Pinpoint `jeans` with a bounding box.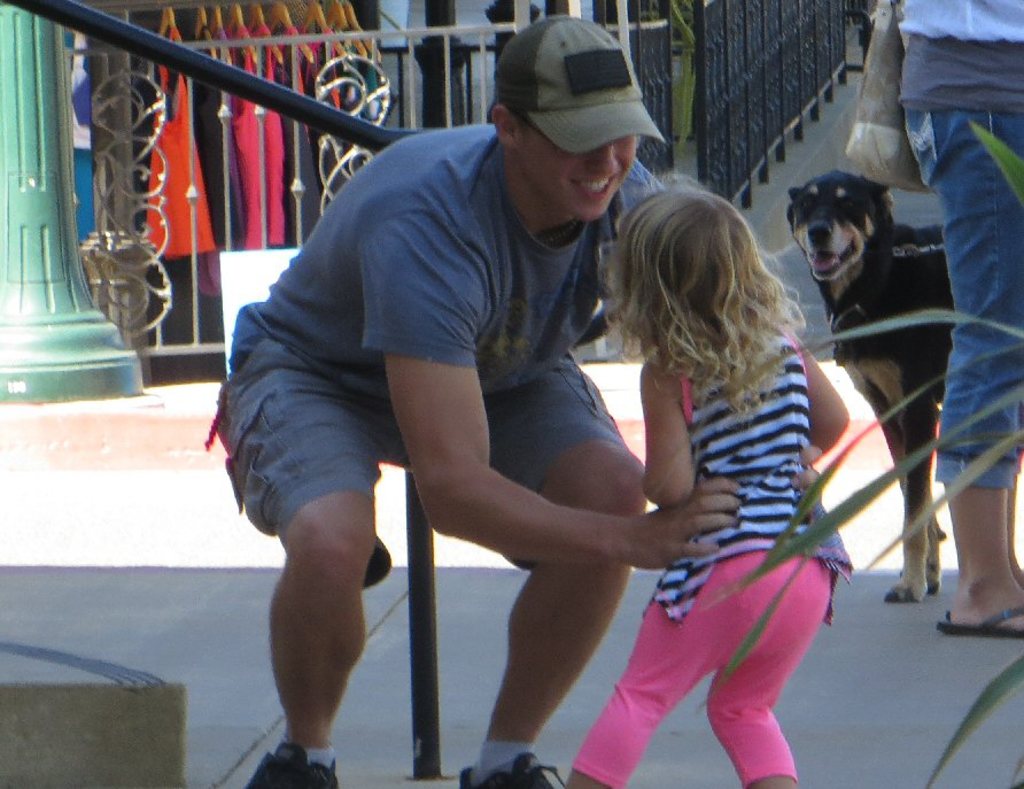
900, 72, 1023, 425.
